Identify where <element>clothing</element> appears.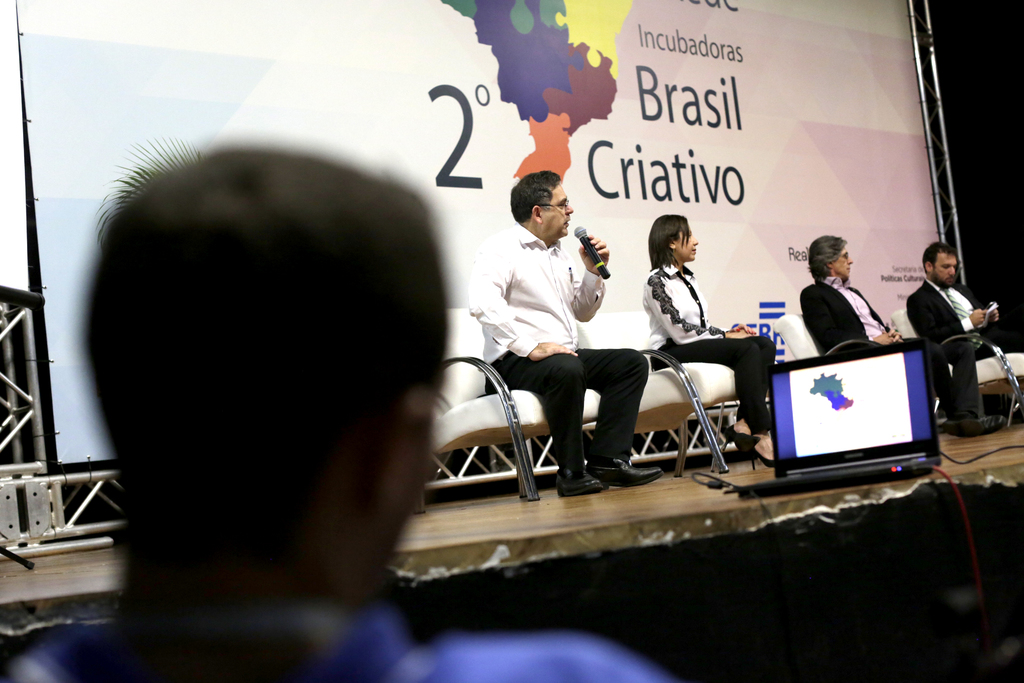
Appears at [x1=465, y1=224, x2=648, y2=473].
